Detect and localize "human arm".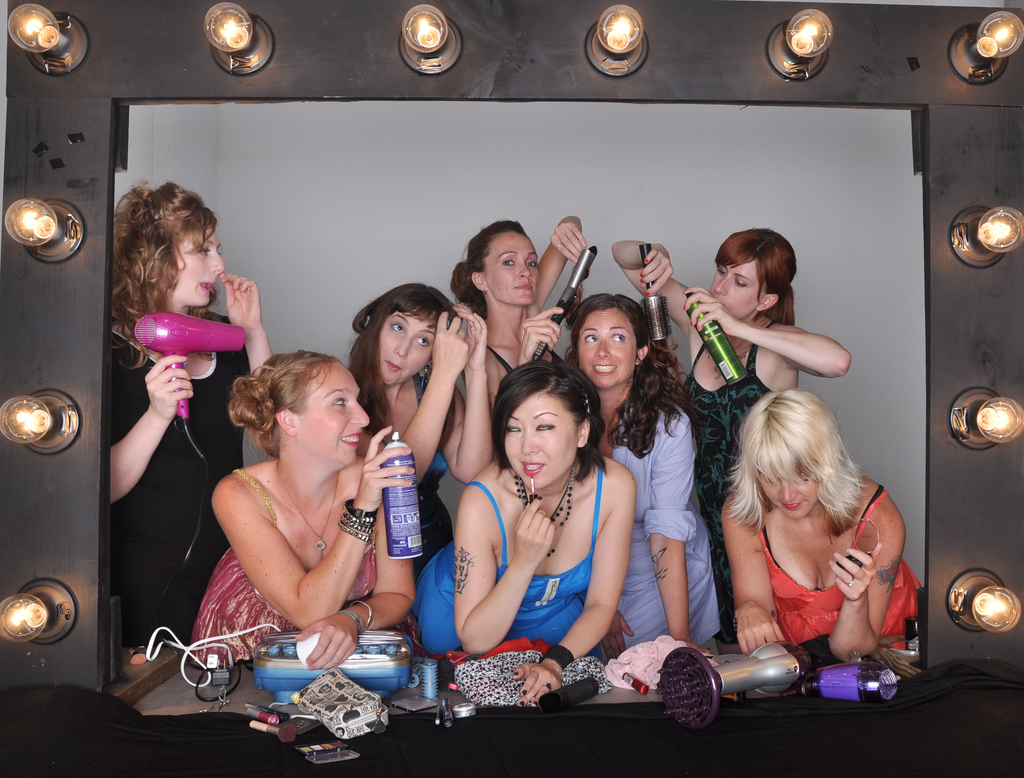
Localized at bbox=(289, 453, 419, 665).
